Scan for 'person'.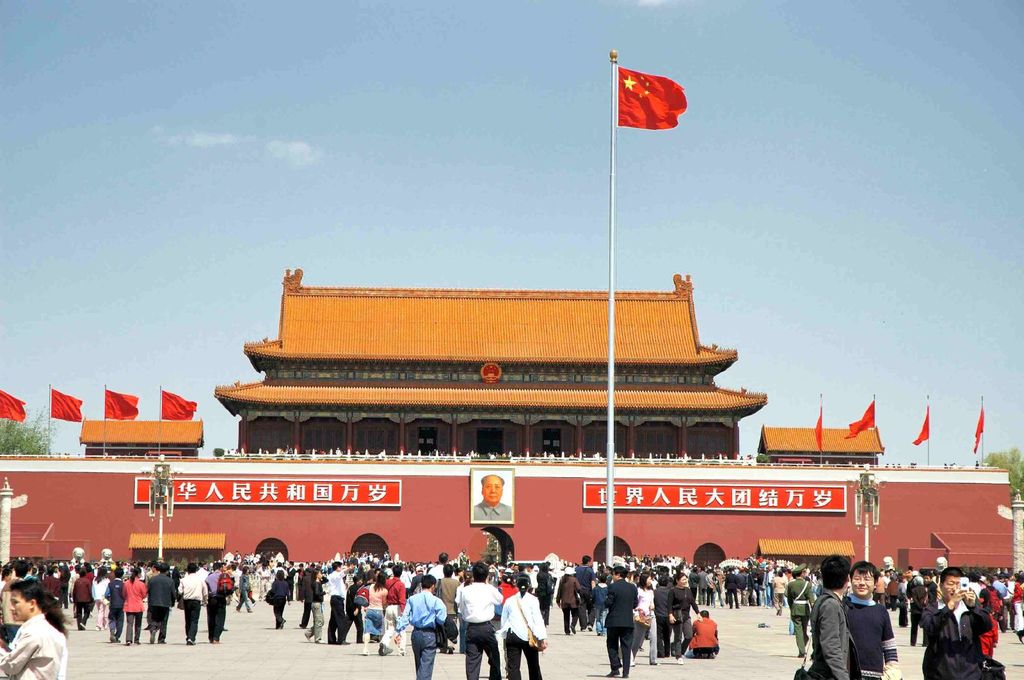
Scan result: 266/568/297/630.
